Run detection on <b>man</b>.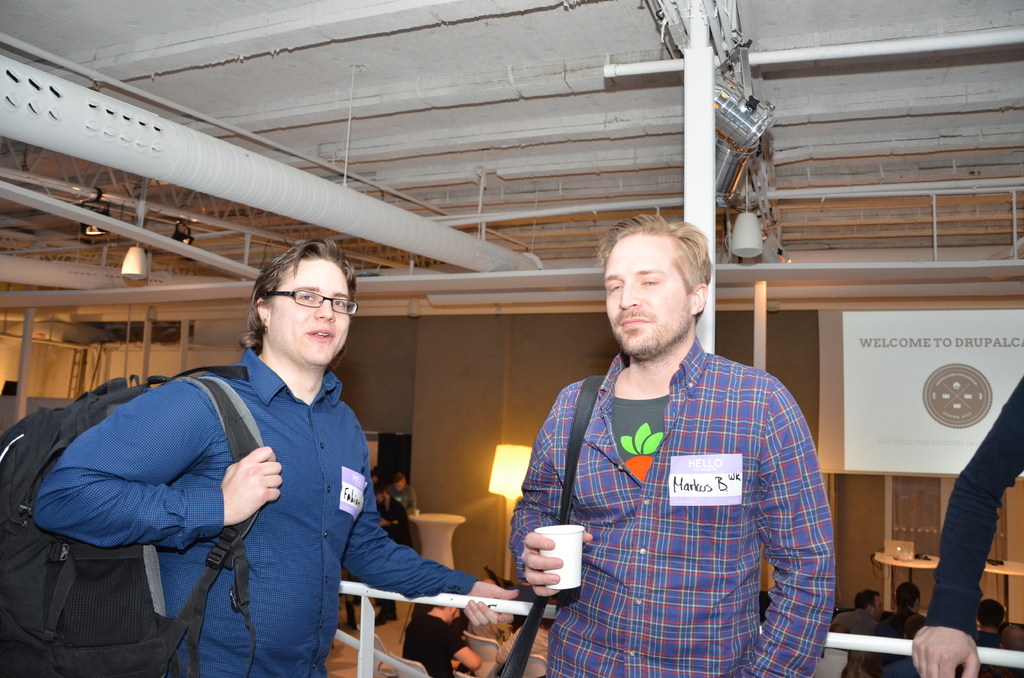
Result: <region>966, 600, 1021, 655</region>.
